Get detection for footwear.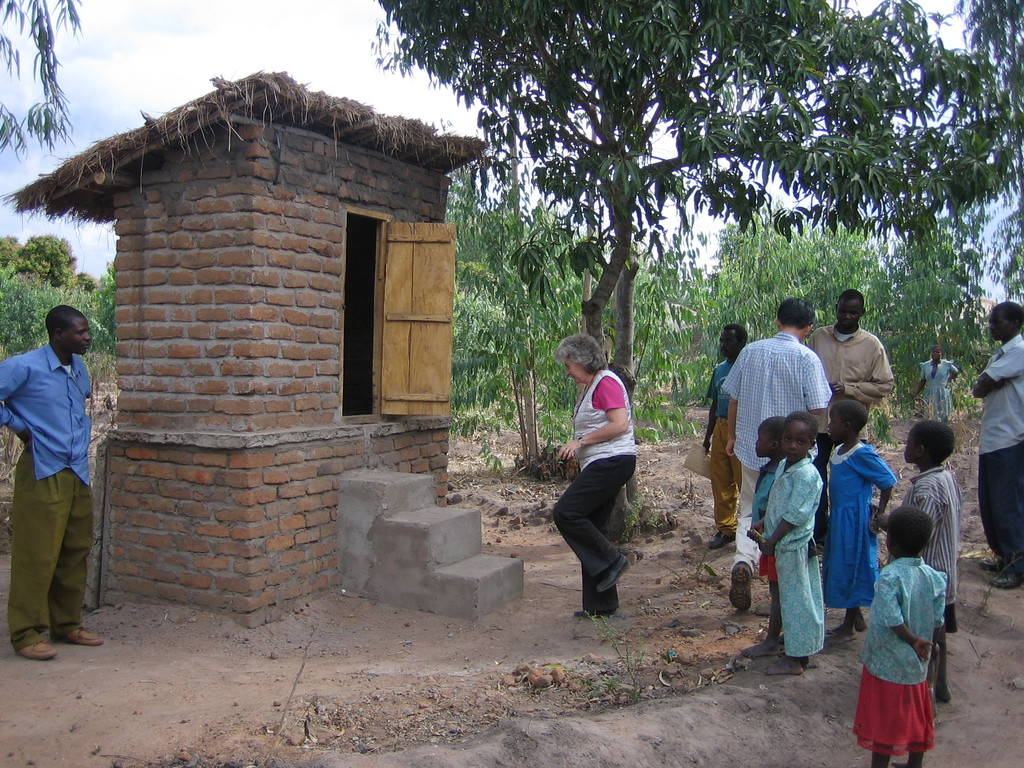
Detection: (x1=600, y1=554, x2=630, y2=593).
